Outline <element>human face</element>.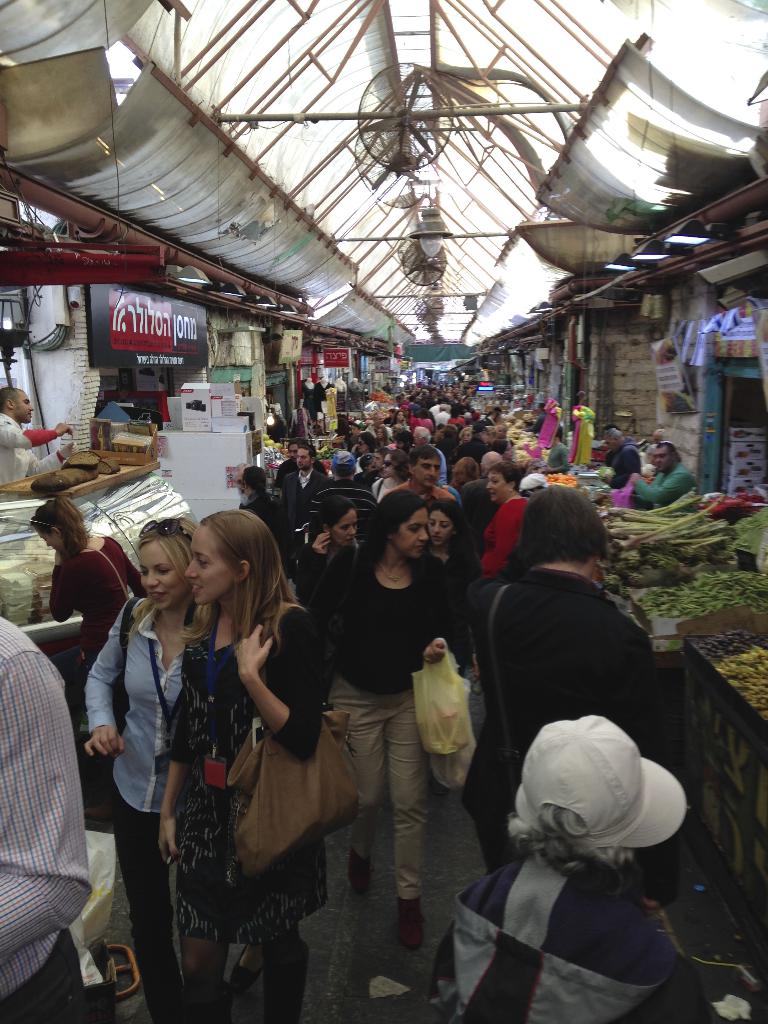
Outline: BBox(424, 511, 455, 547).
